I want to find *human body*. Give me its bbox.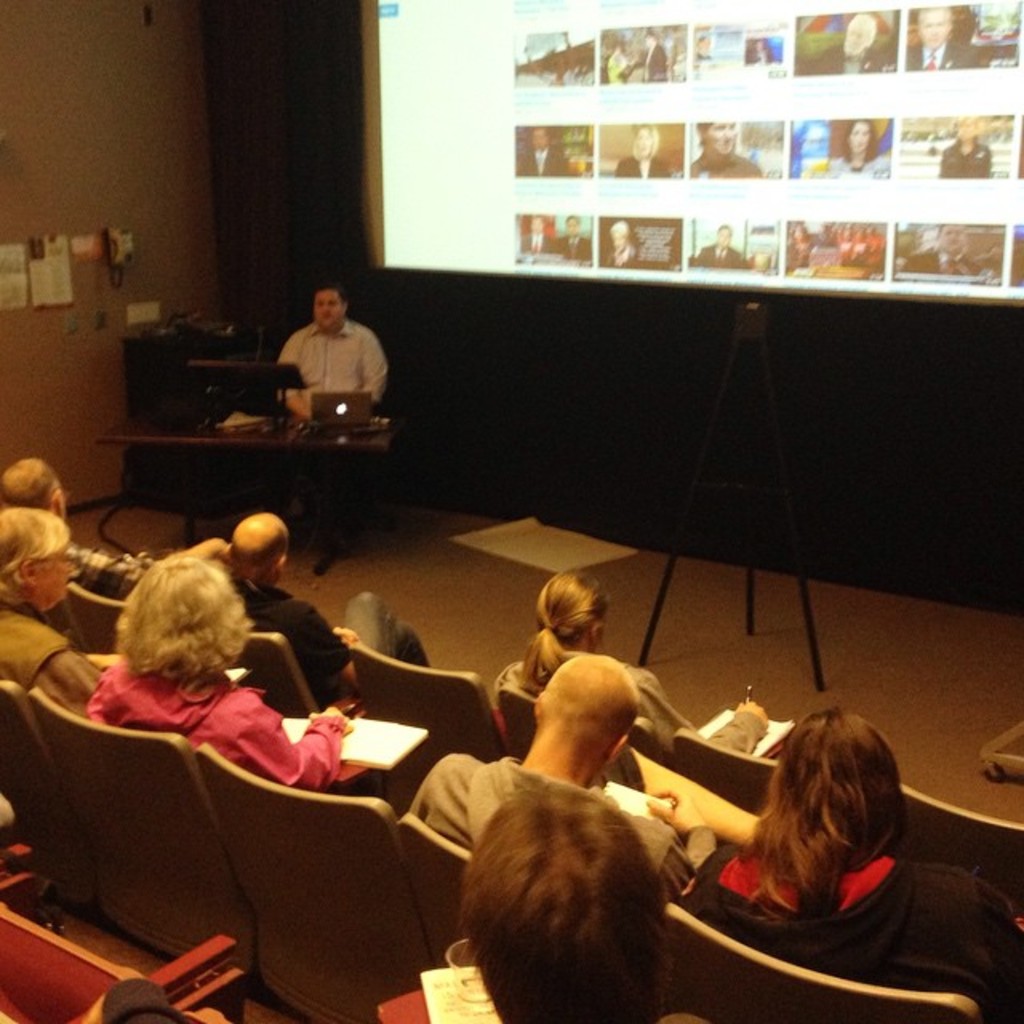
x1=517 y1=218 x2=552 y2=251.
